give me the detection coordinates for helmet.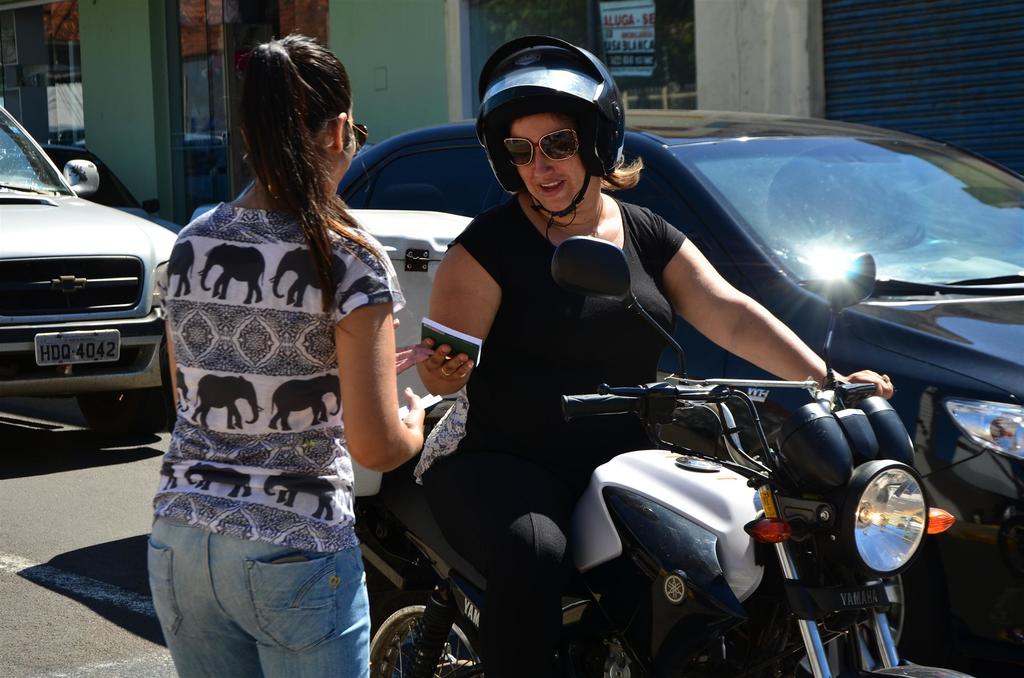
bbox(468, 44, 623, 228).
